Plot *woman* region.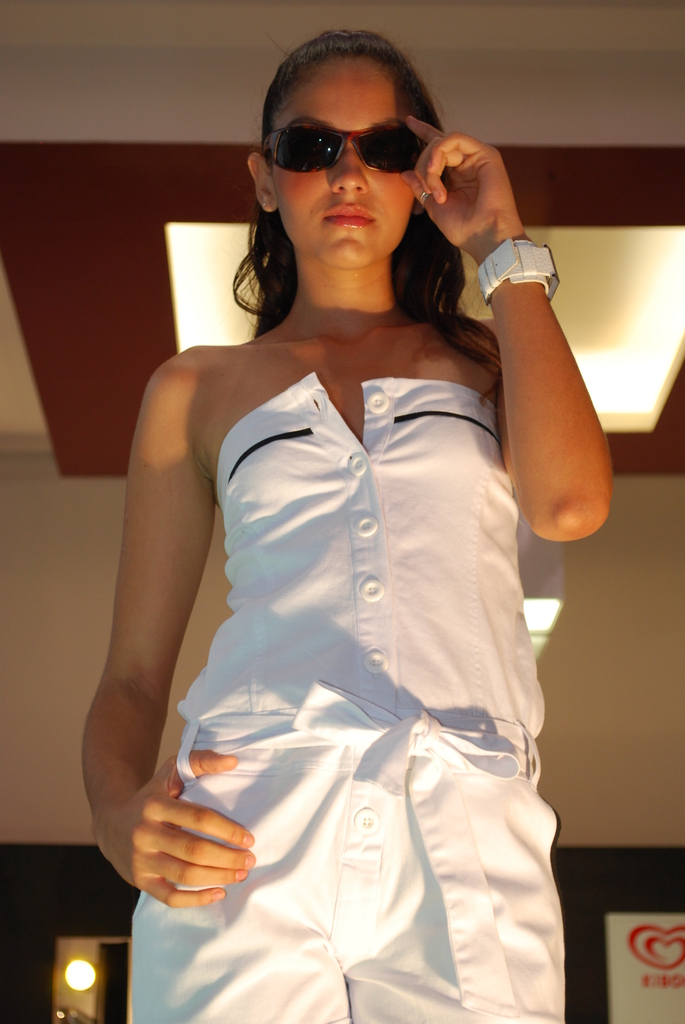
Plotted at <bbox>74, 17, 624, 1023</bbox>.
